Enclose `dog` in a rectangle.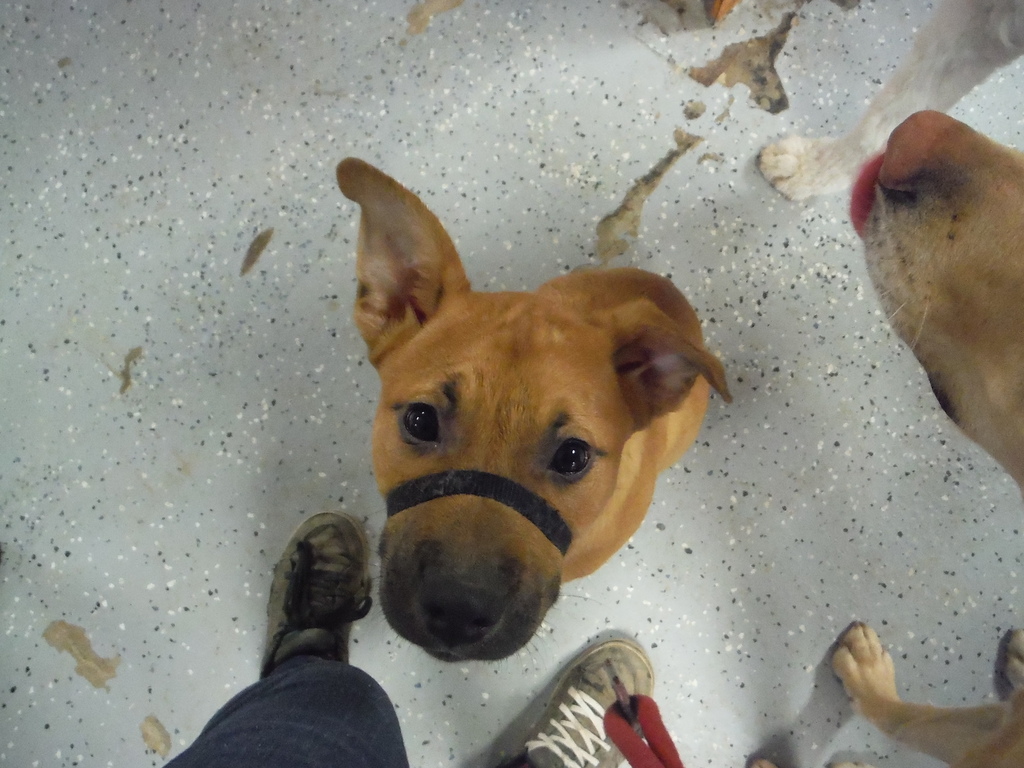
746,109,1023,767.
